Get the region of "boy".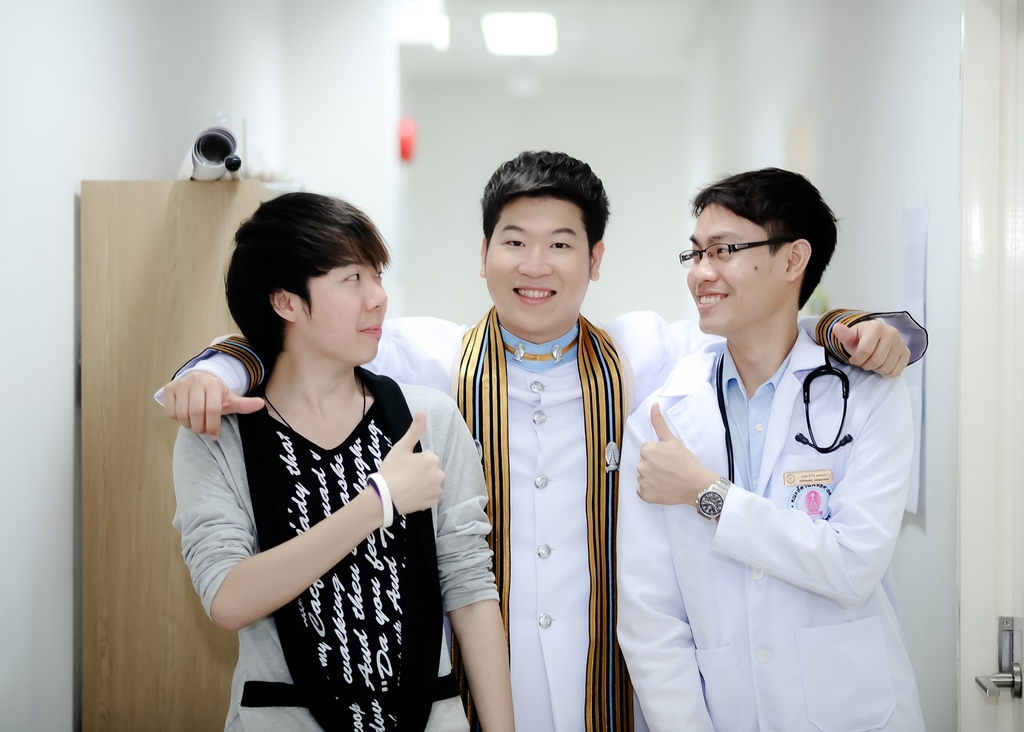
(left=631, top=163, right=945, bottom=712).
